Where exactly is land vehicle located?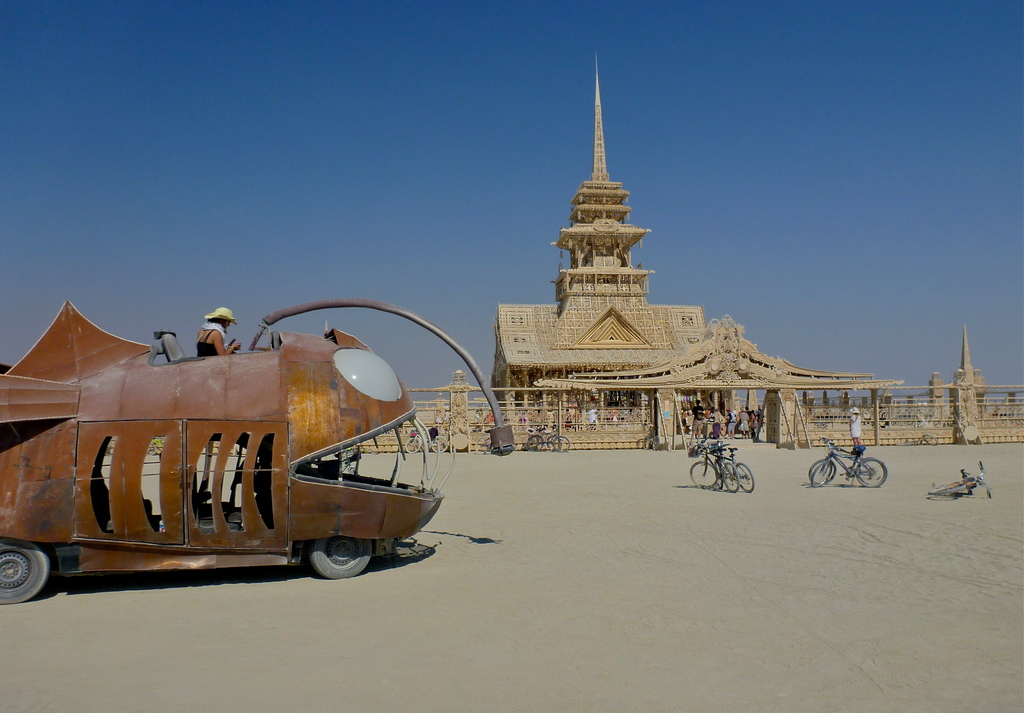
Its bounding box is [left=689, top=438, right=741, bottom=495].
